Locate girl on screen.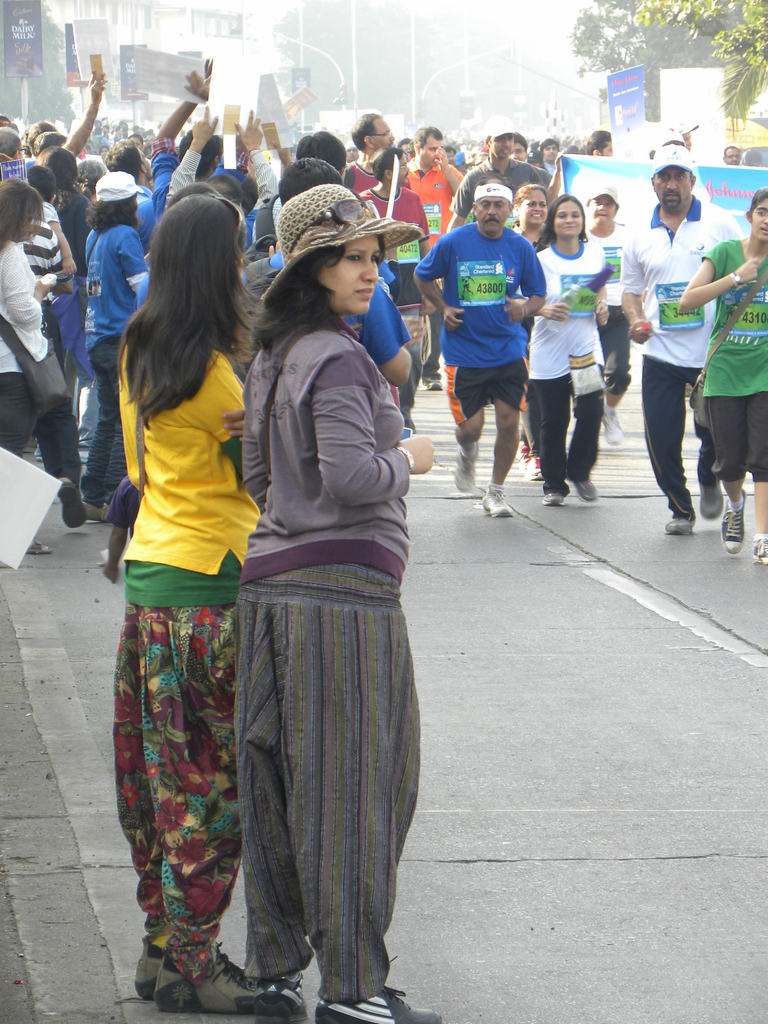
On screen at (119,190,300,1015).
